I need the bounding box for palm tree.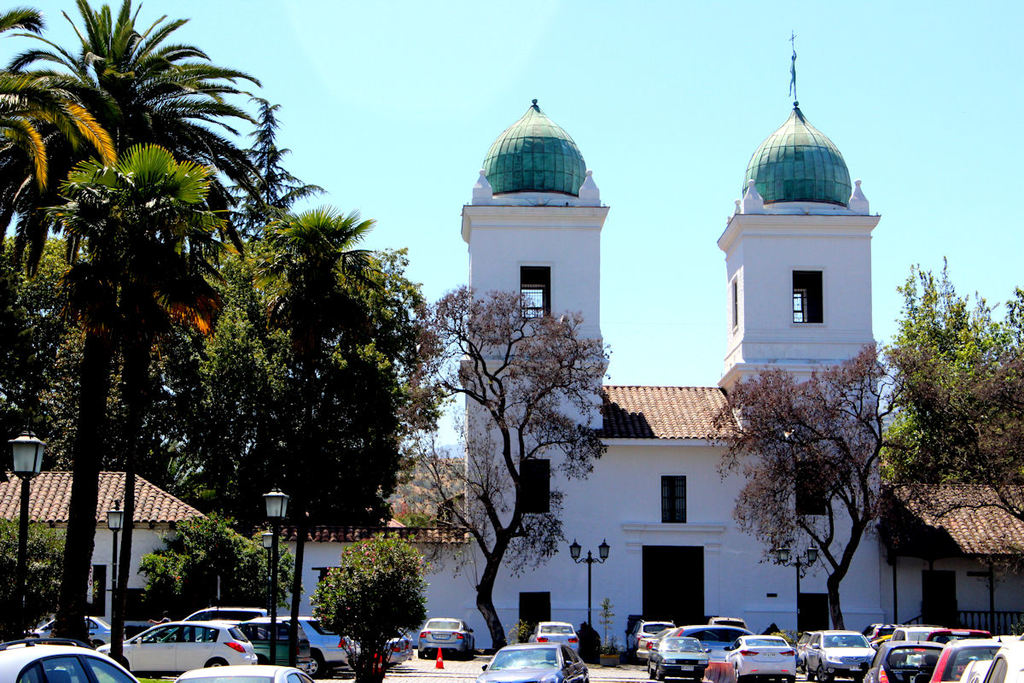
Here it is: x1=0 y1=12 x2=101 y2=213.
